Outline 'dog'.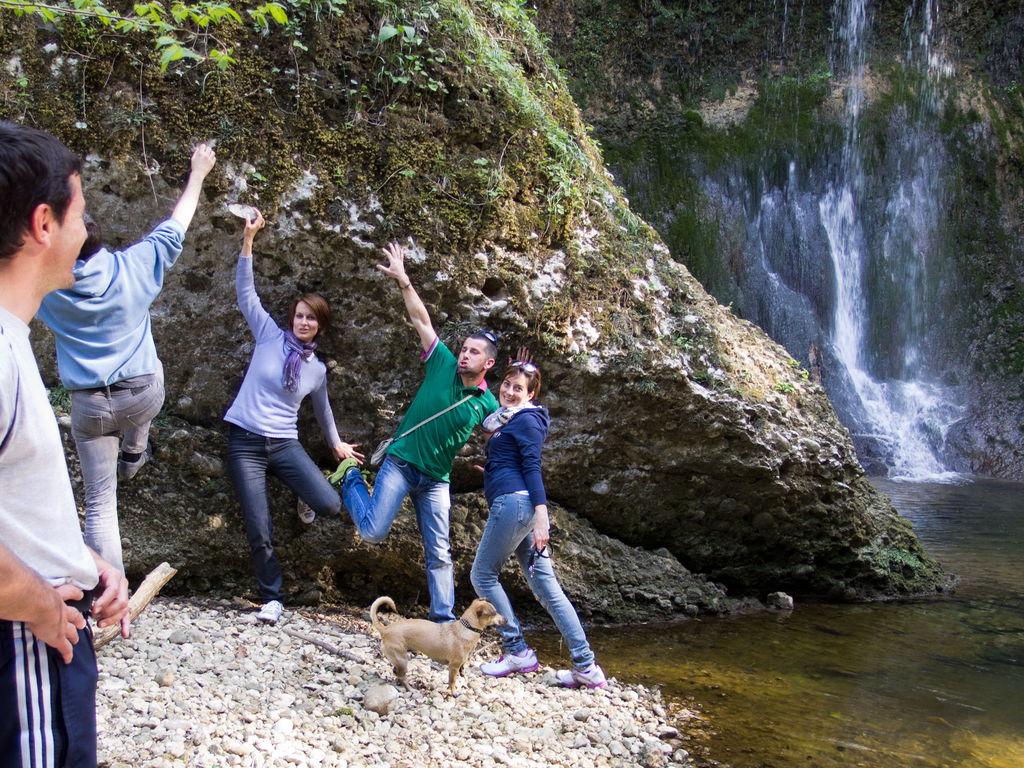
Outline: (x1=372, y1=597, x2=509, y2=696).
